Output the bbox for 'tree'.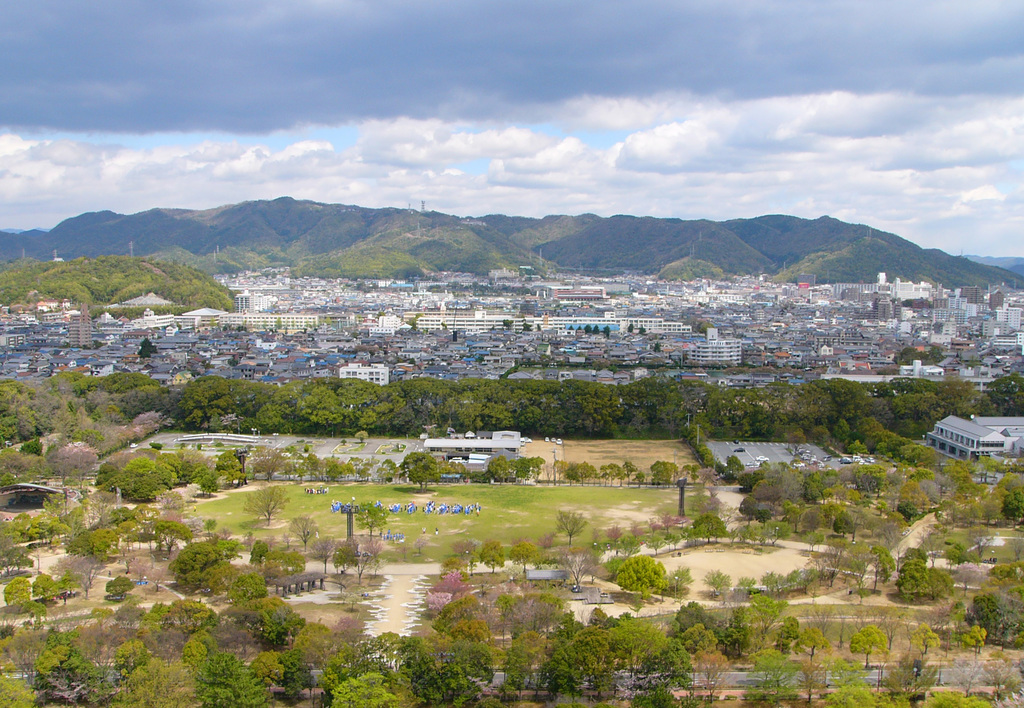
left=535, top=327, right=540, bottom=334.
